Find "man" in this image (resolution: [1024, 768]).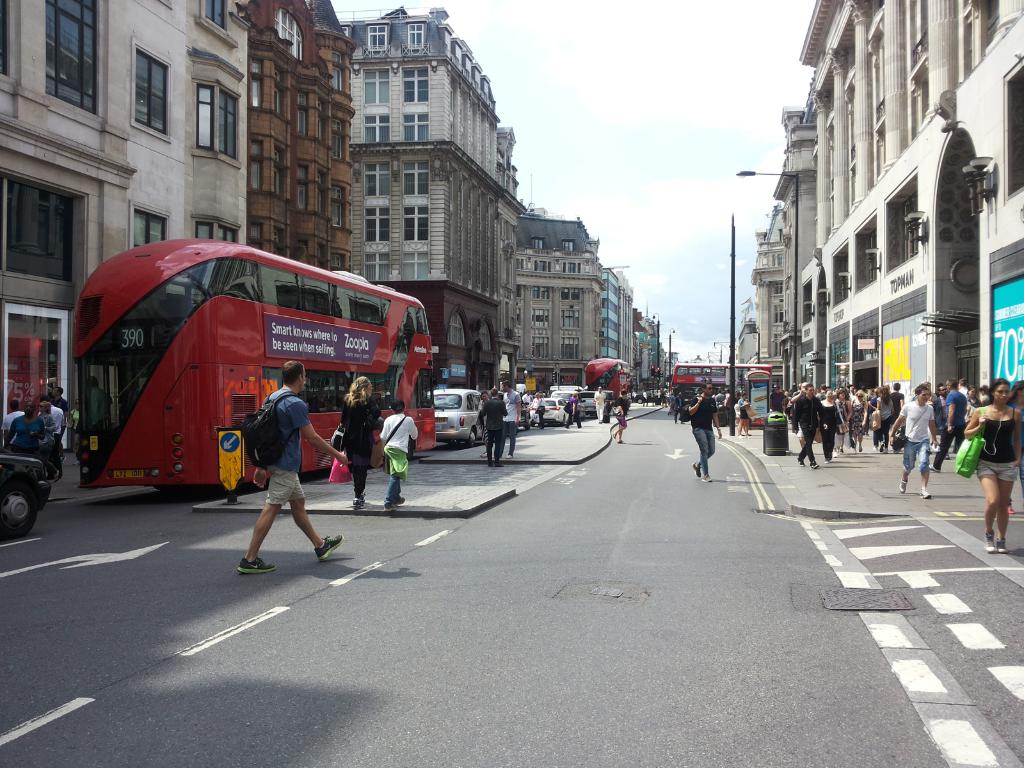
[x1=481, y1=389, x2=509, y2=467].
